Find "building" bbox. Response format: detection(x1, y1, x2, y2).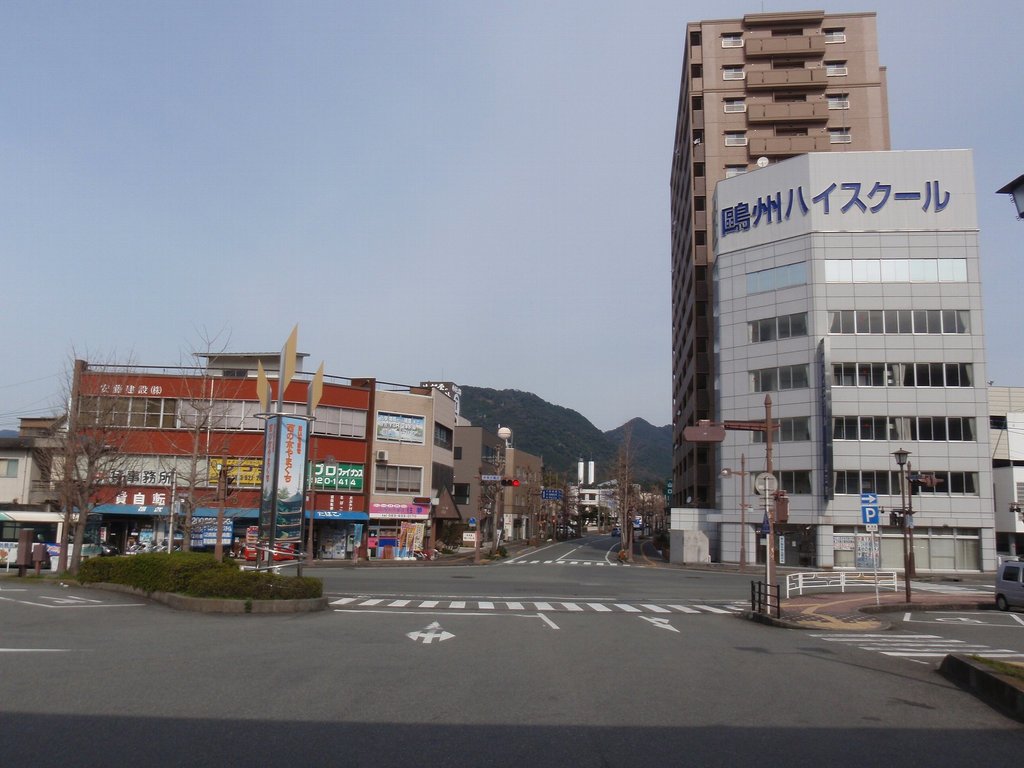
detection(666, 150, 999, 569).
